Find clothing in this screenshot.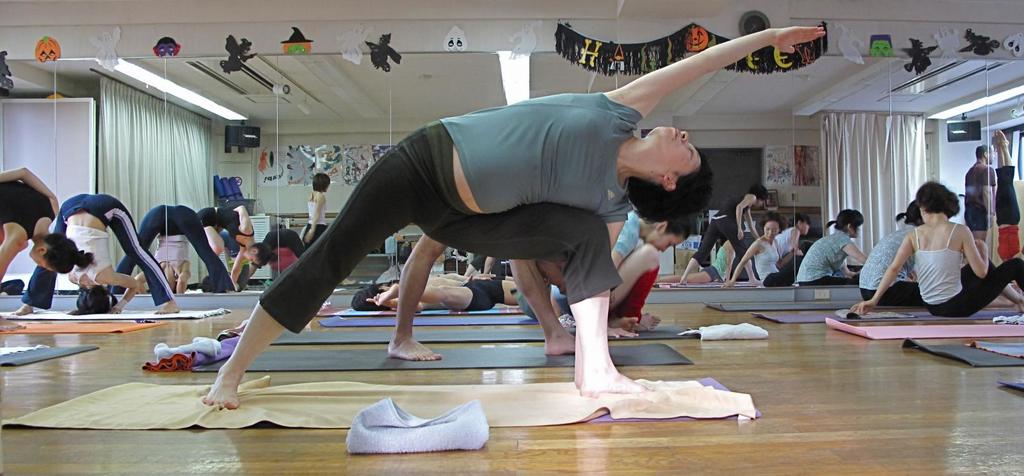
The bounding box for clothing is [left=298, top=192, right=335, bottom=261].
